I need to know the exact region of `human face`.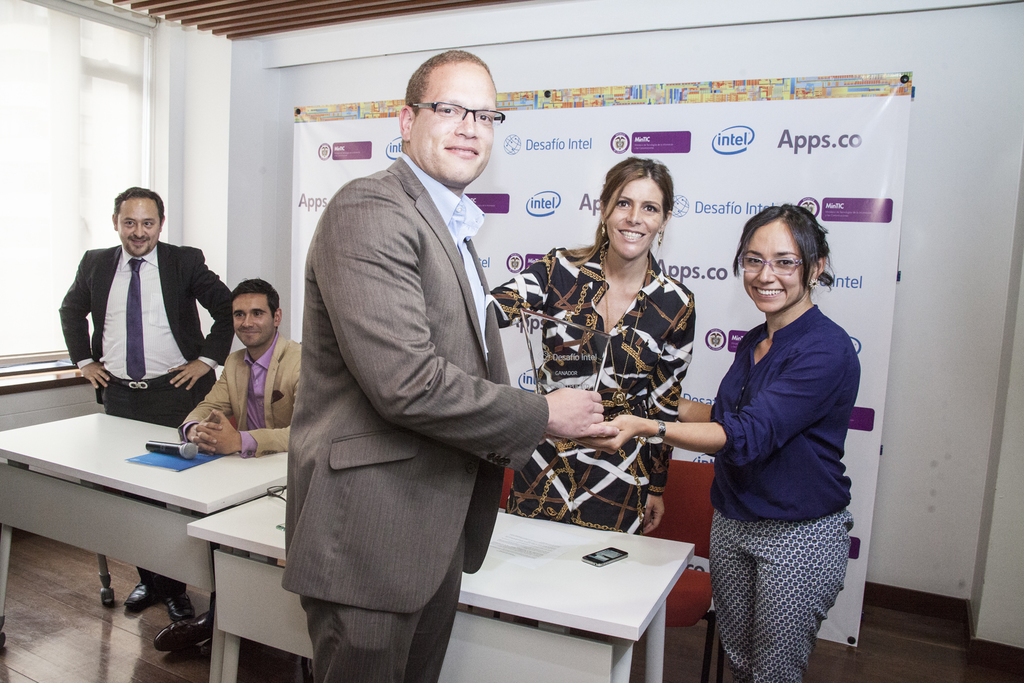
Region: (115,200,161,255).
